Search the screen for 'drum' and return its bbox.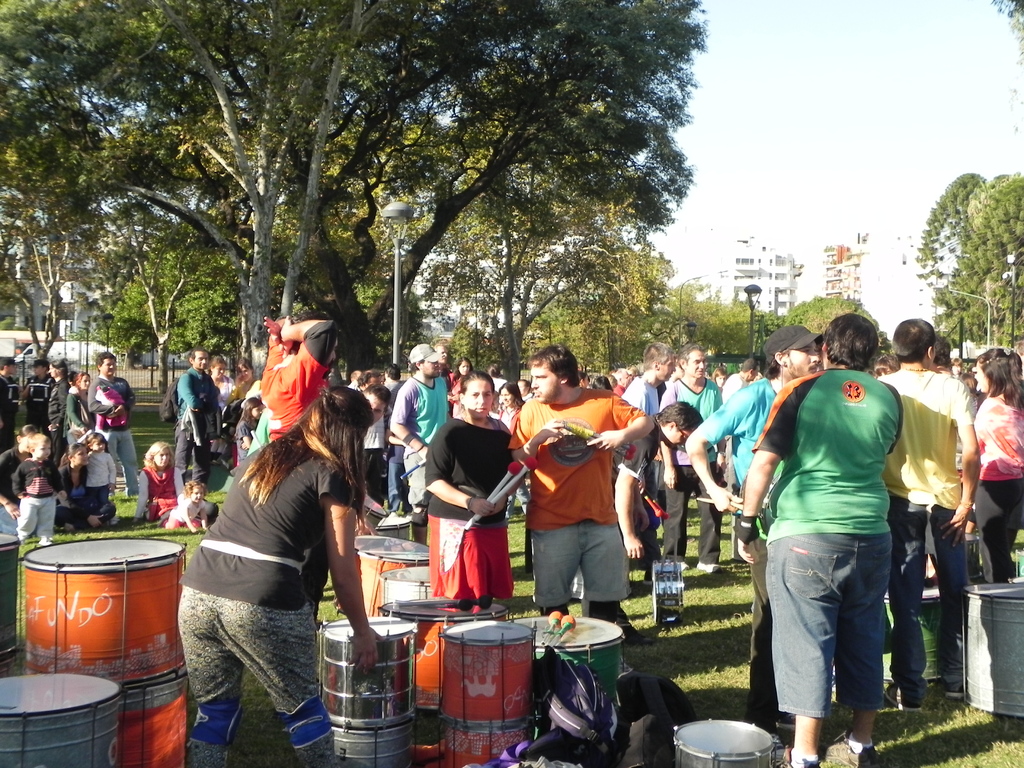
Found: 1, 669, 126, 767.
